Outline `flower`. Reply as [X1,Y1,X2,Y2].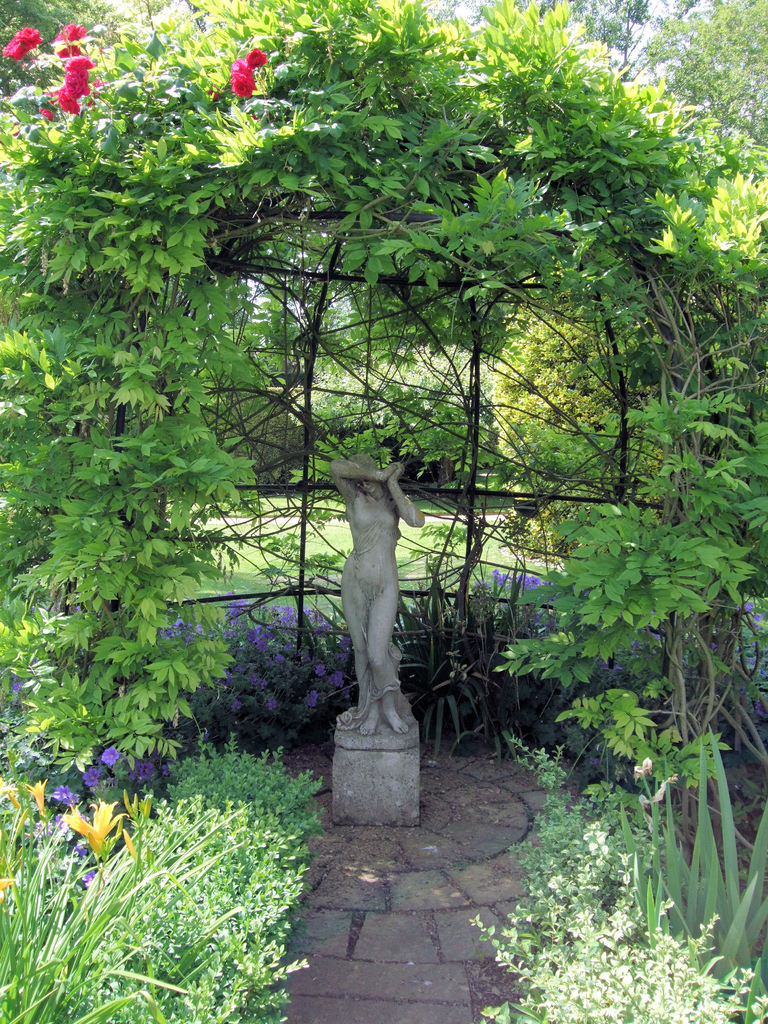
[0,876,19,901].
